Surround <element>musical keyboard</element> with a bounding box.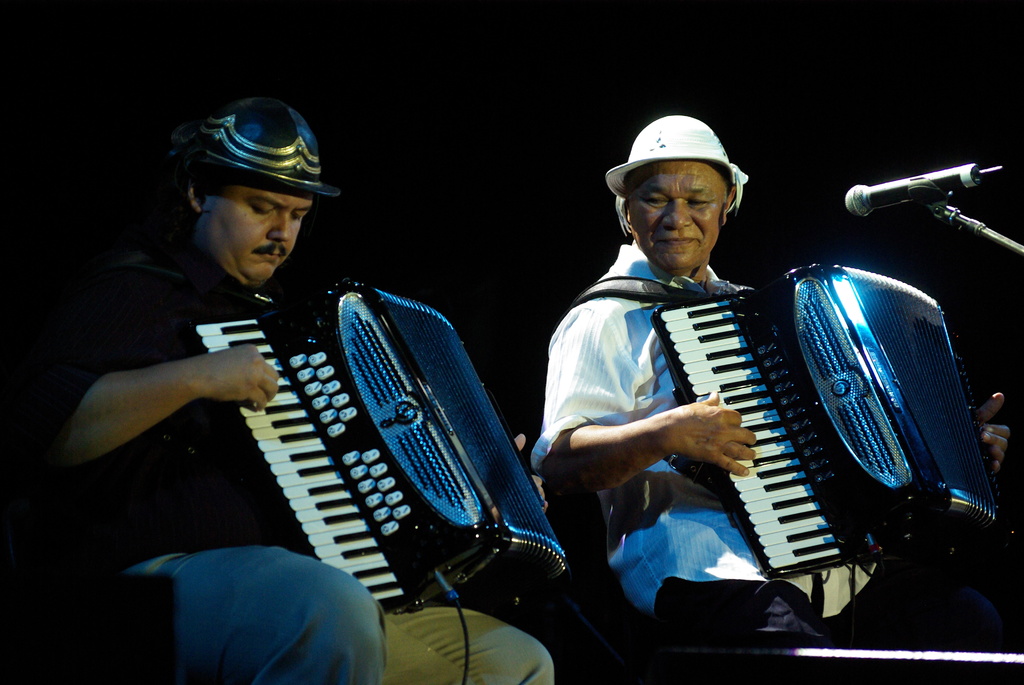
<box>646,273,980,602</box>.
